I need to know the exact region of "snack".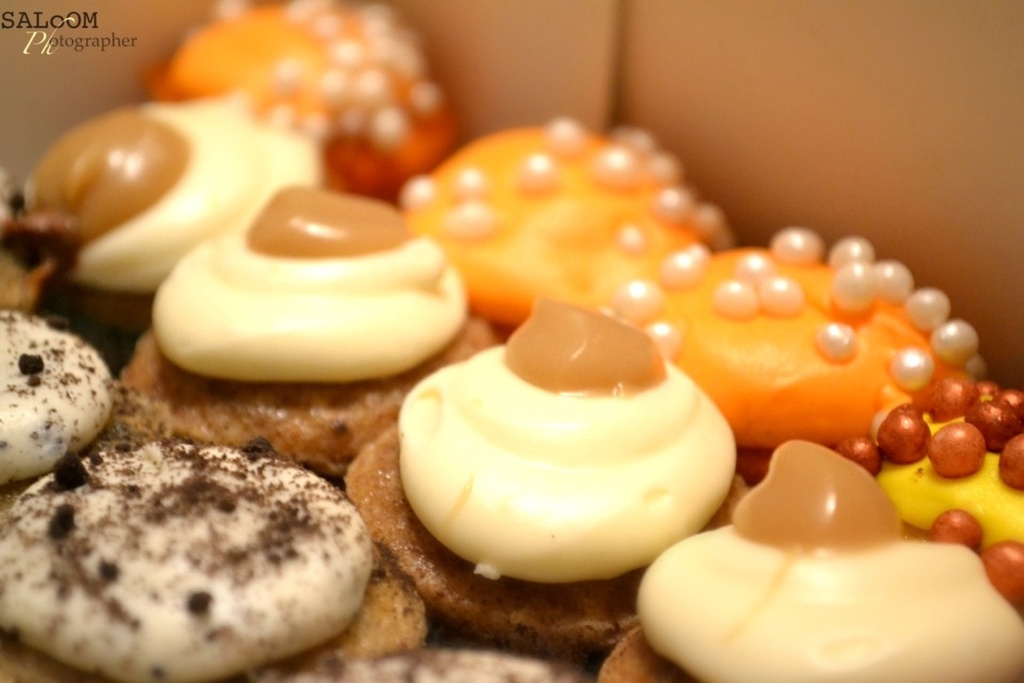
Region: 122, 193, 514, 473.
